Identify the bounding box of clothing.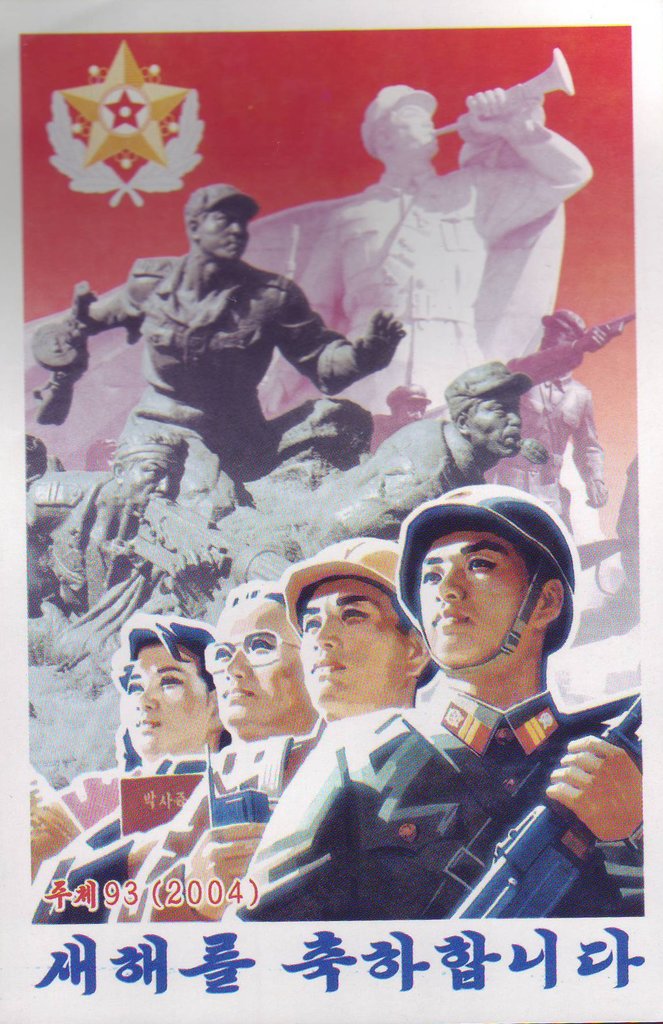
(44,753,225,924).
